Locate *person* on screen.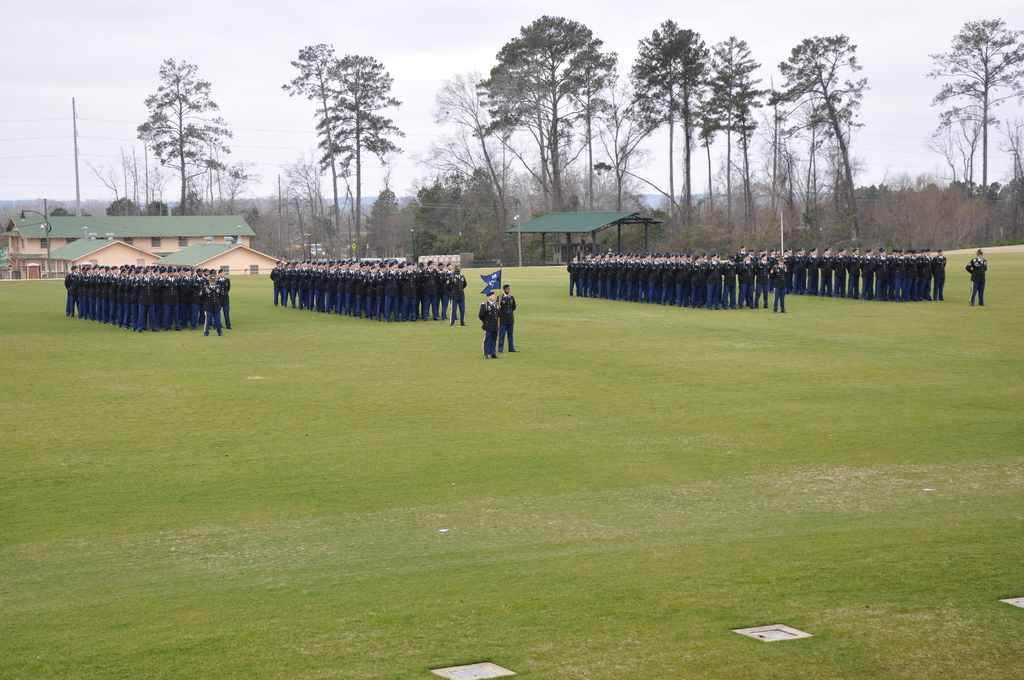
On screen at [461, 271, 510, 362].
